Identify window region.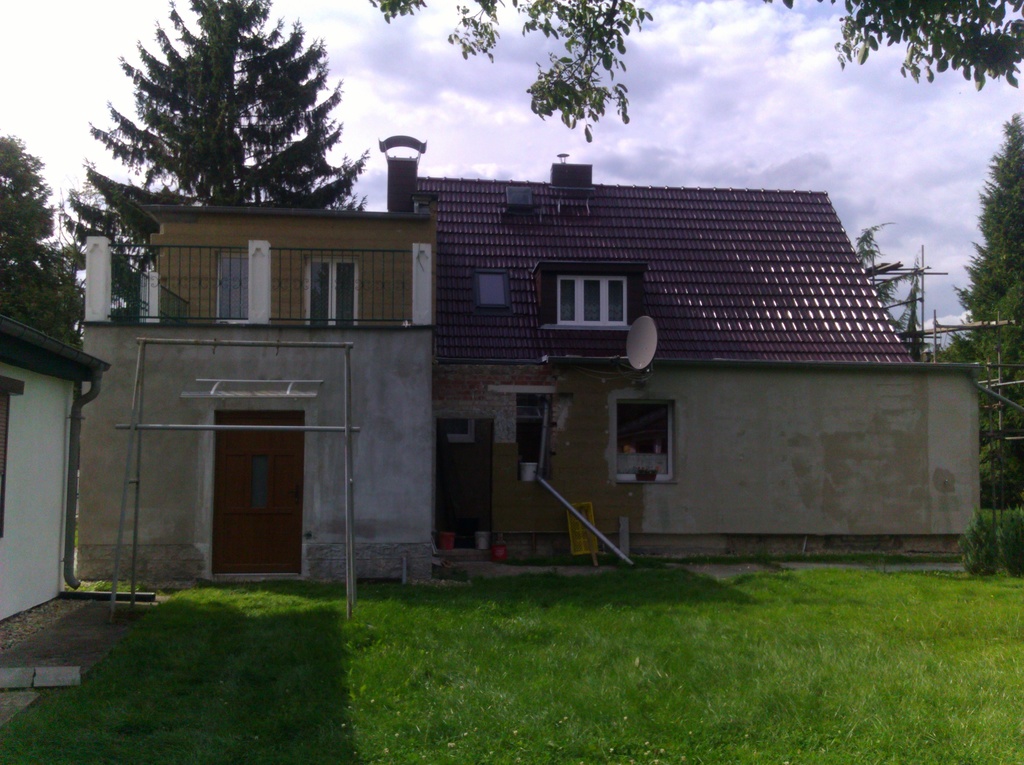
Region: [x1=556, y1=273, x2=627, y2=327].
